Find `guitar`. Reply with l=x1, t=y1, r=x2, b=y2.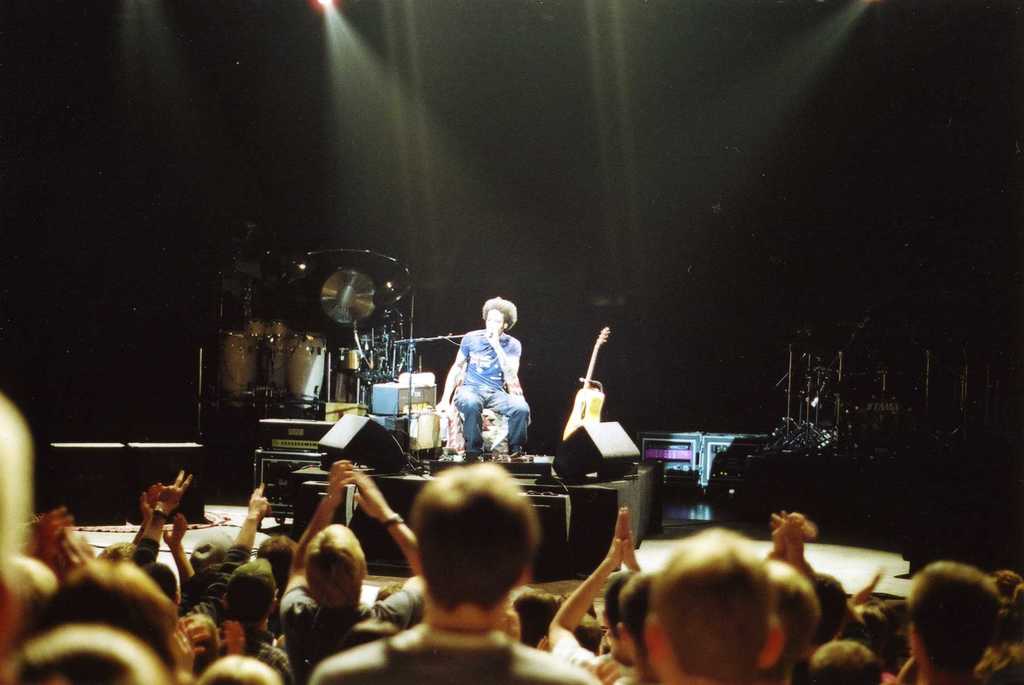
l=557, t=320, r=621, b=439.
